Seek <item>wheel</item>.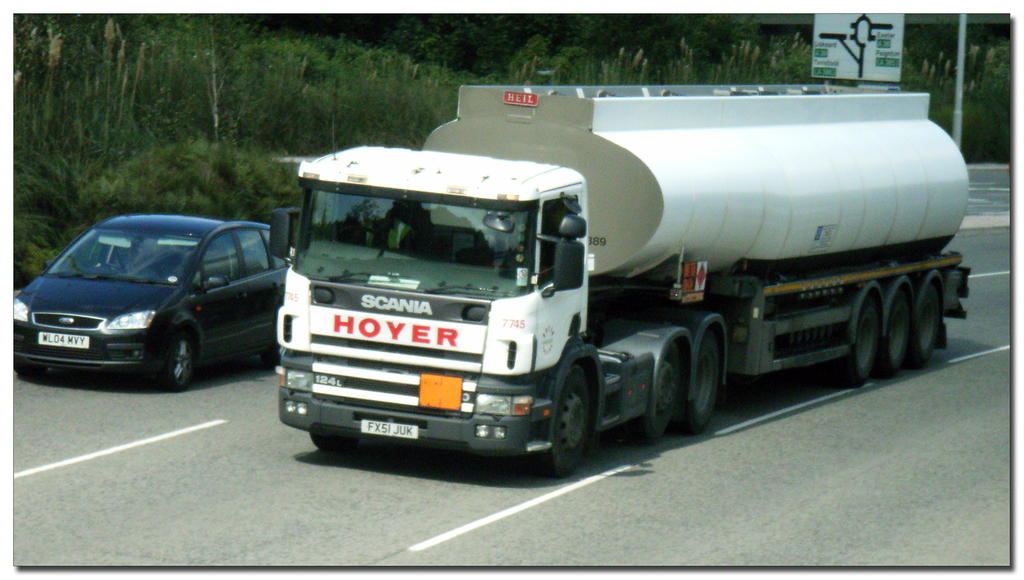
<bbox>631, 338, 683, 444</bbox>.
